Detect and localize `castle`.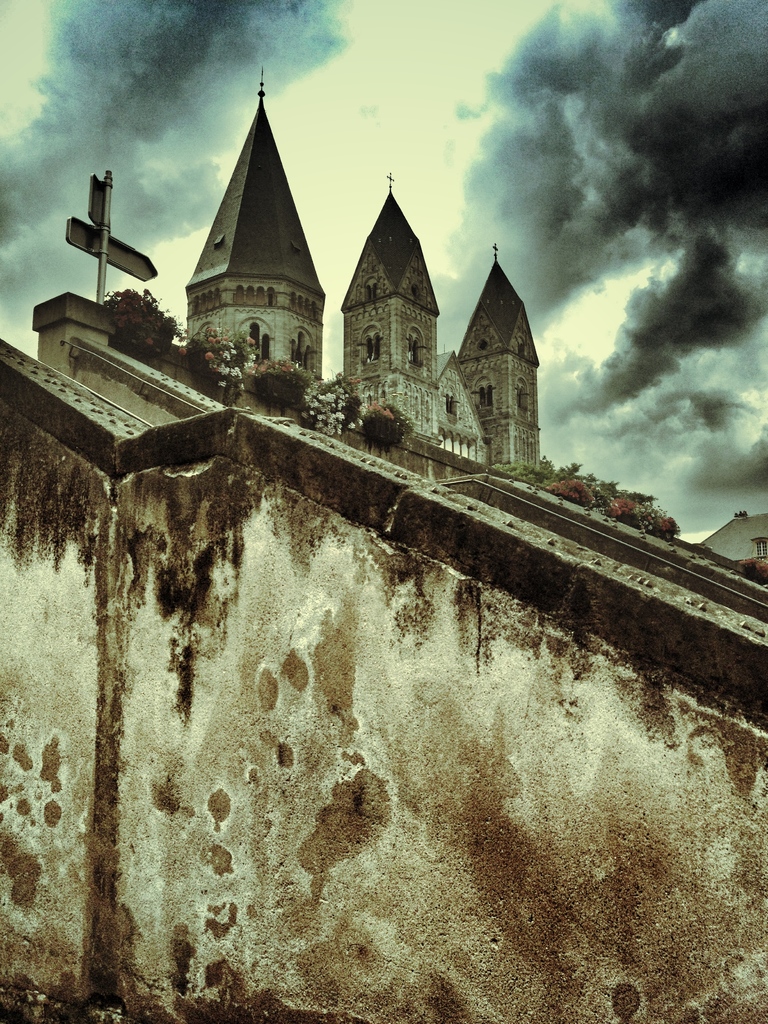
Localized at [0, 70, 767, 1023].
